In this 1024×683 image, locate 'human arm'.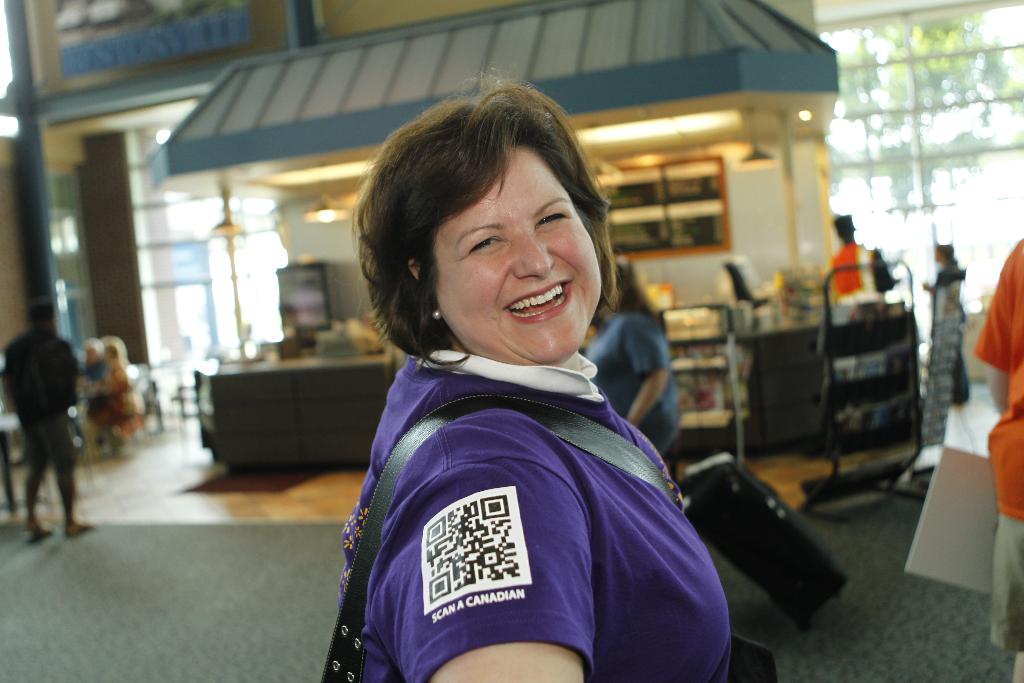
Bounding box: [left=6, top=342, right=21, bottom=420].
